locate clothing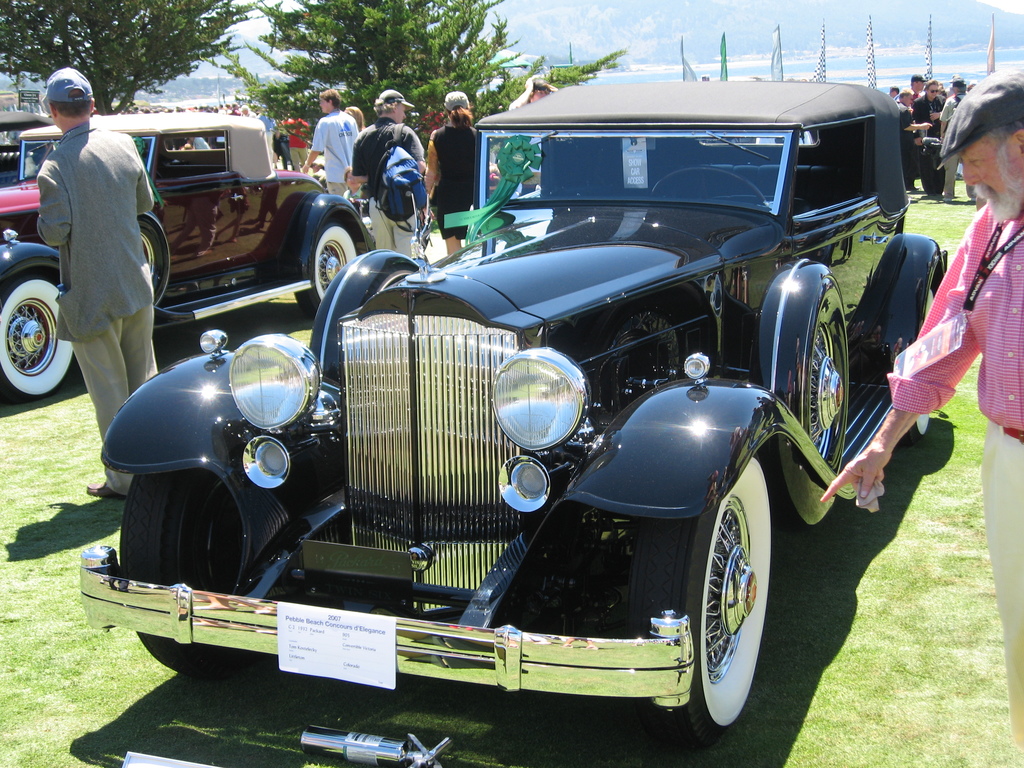
x1=310 y1=107 x2=357 y2=197
